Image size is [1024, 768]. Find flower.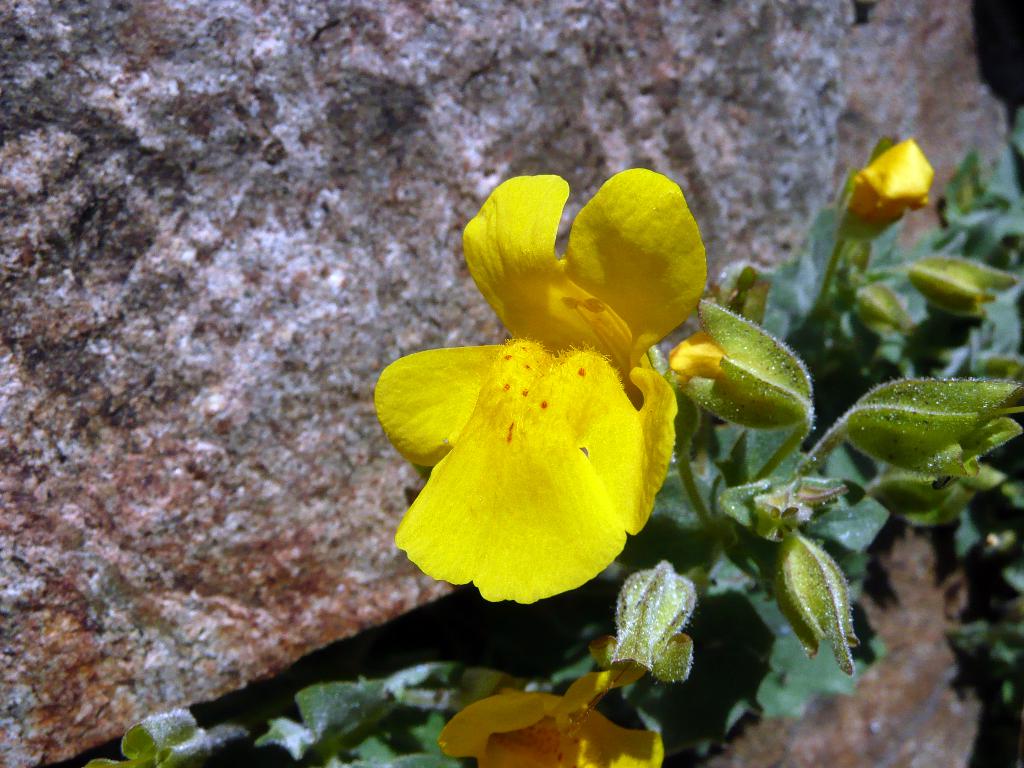
(left=863, top=463, right=980, bottom=529).
